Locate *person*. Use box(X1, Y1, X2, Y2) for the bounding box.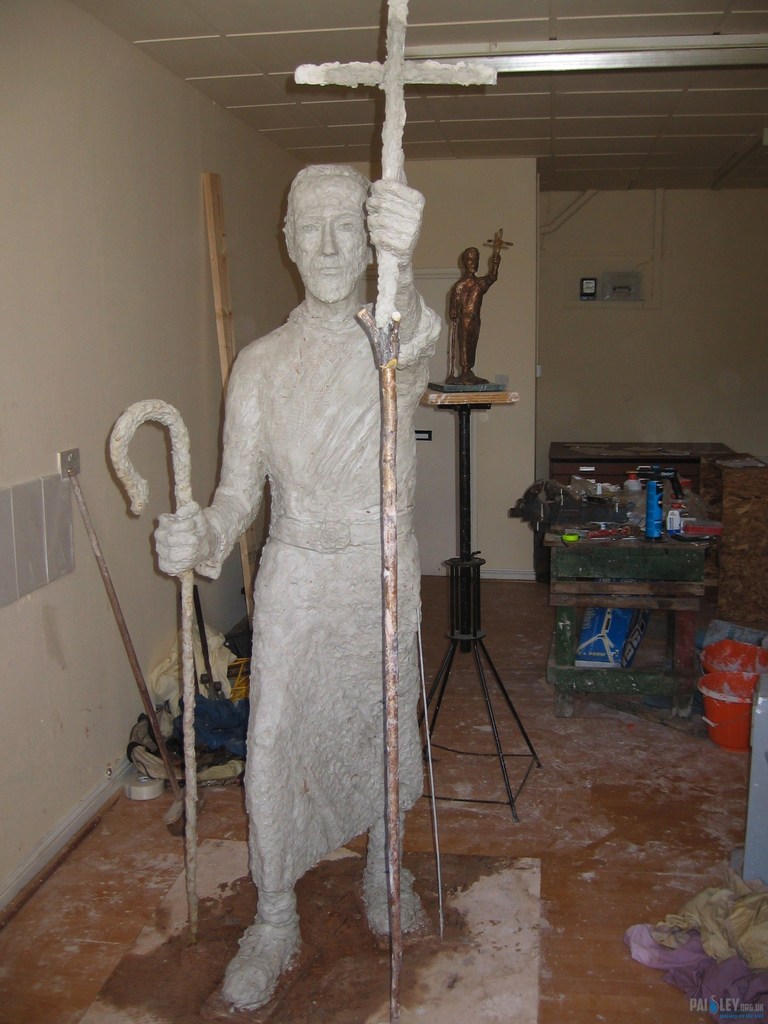
box(165, 177, 445, 1000).
